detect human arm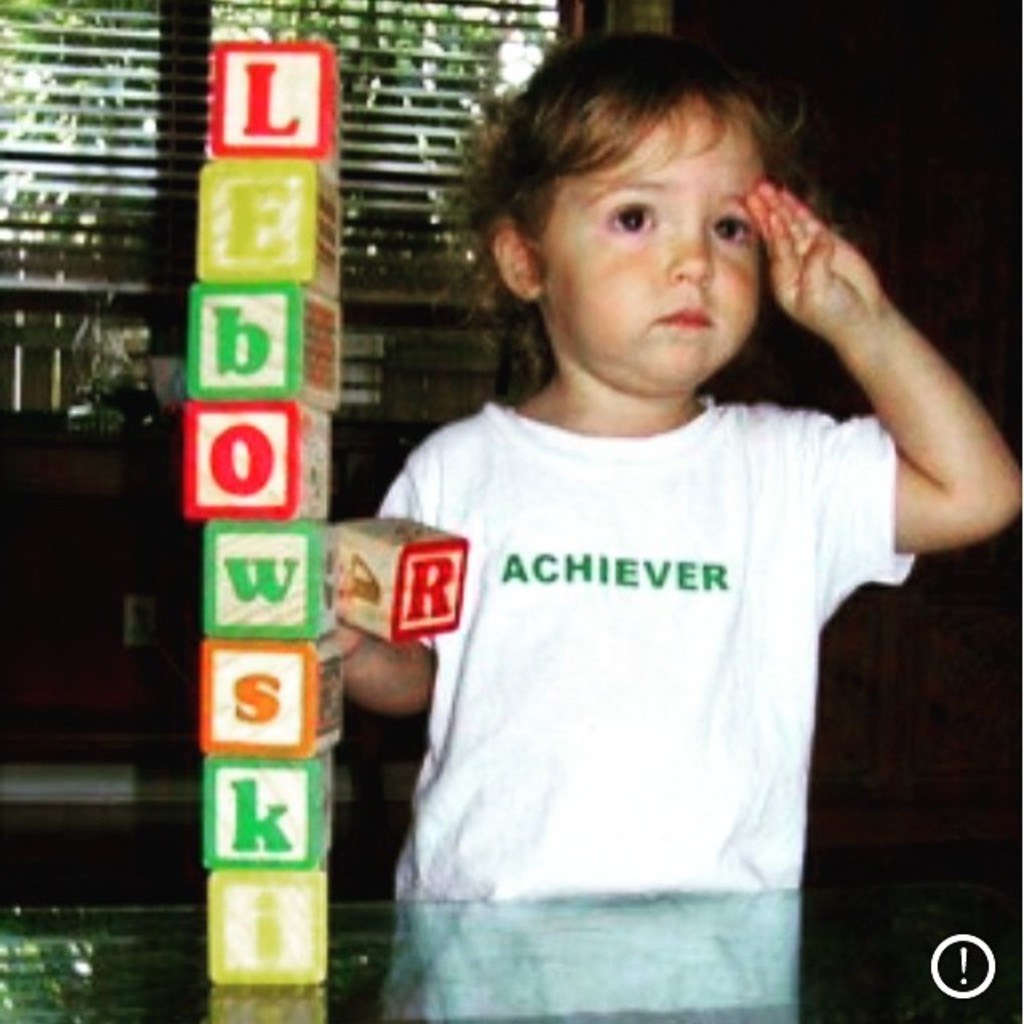
726,158,1022,595
